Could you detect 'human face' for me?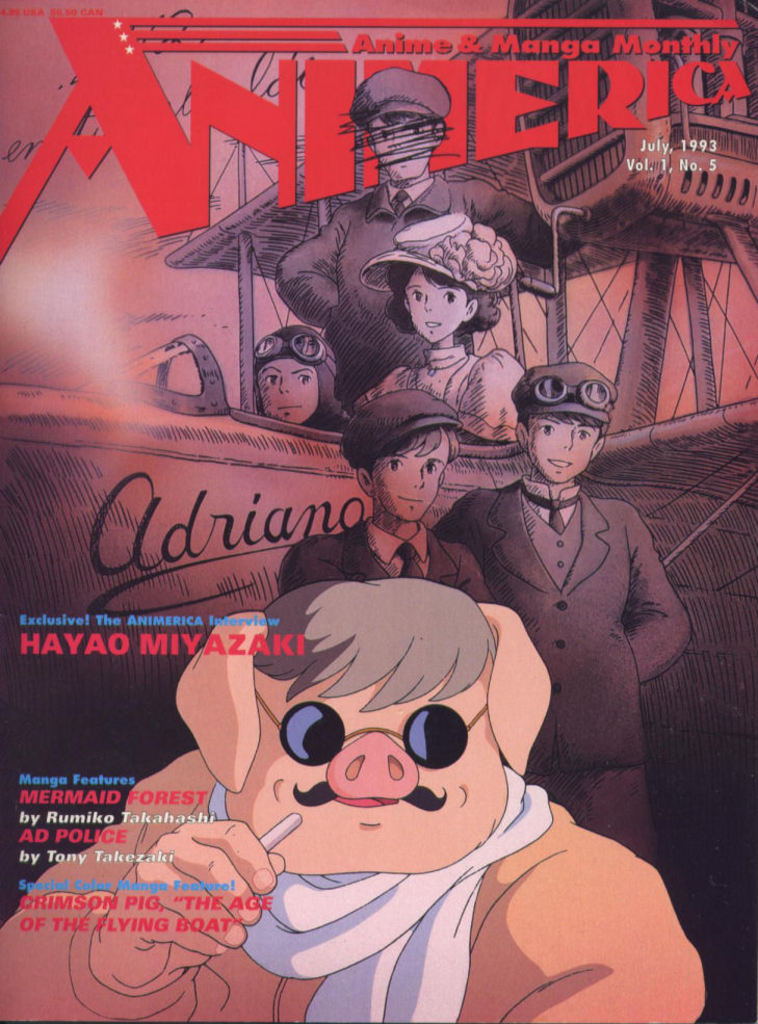
Detection result: box(254, 357, 323, 421).
